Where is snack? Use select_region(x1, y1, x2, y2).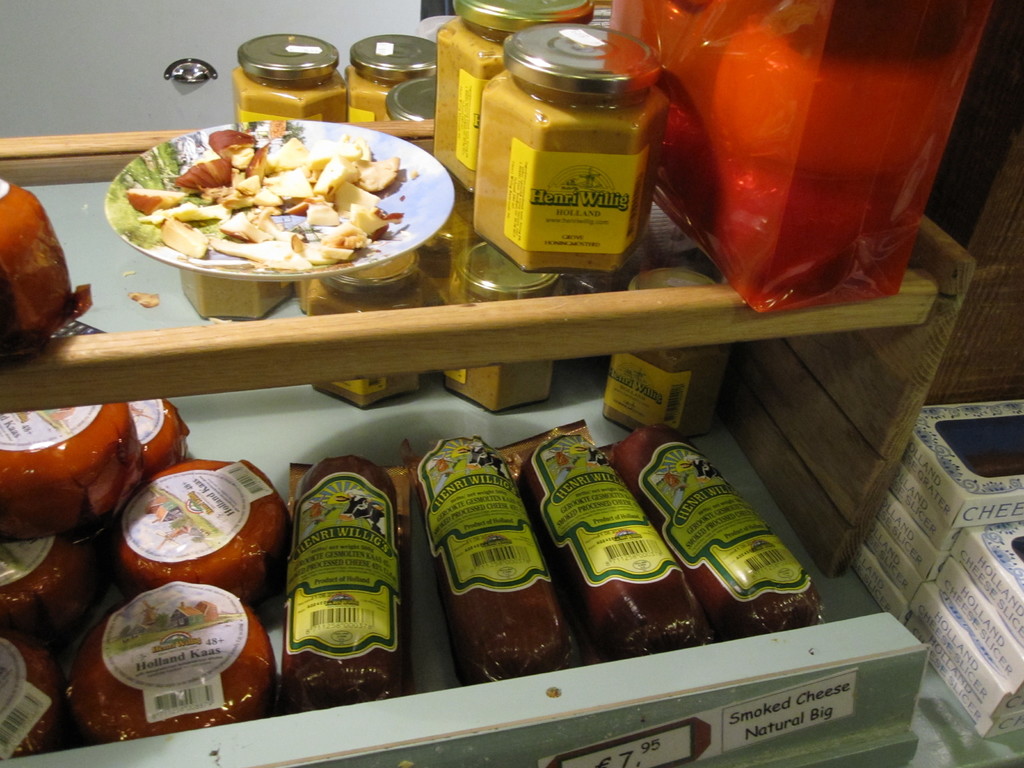
select_region(652, 428, 826, 623).
